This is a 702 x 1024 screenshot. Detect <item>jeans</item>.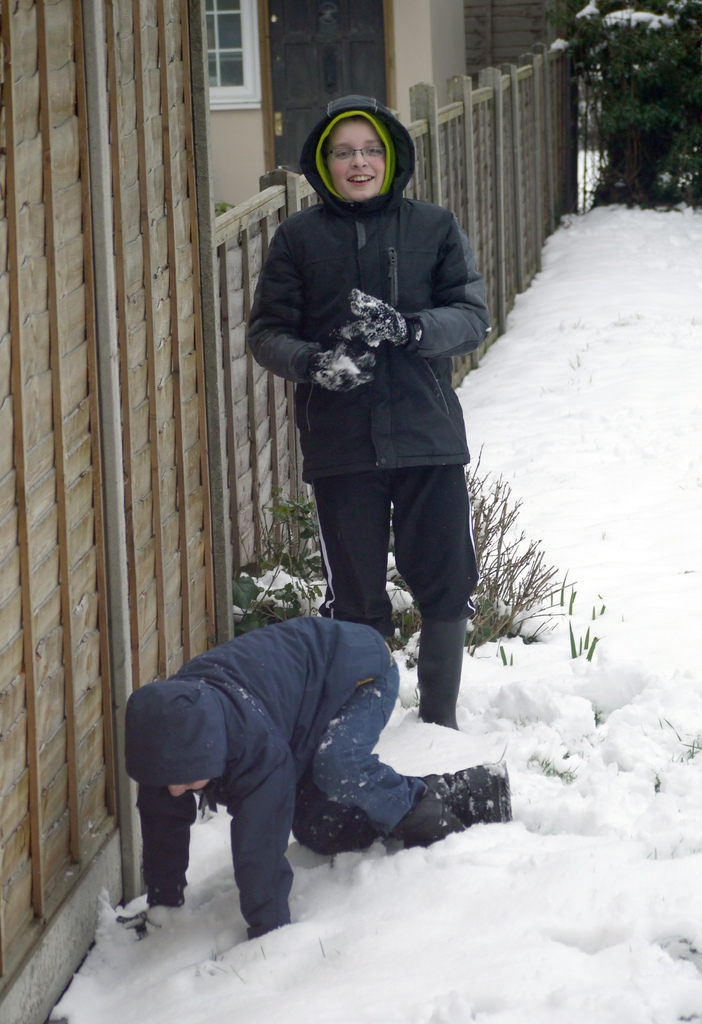
pyautogui.locateOnScreen(295, 653, 429, 853).
